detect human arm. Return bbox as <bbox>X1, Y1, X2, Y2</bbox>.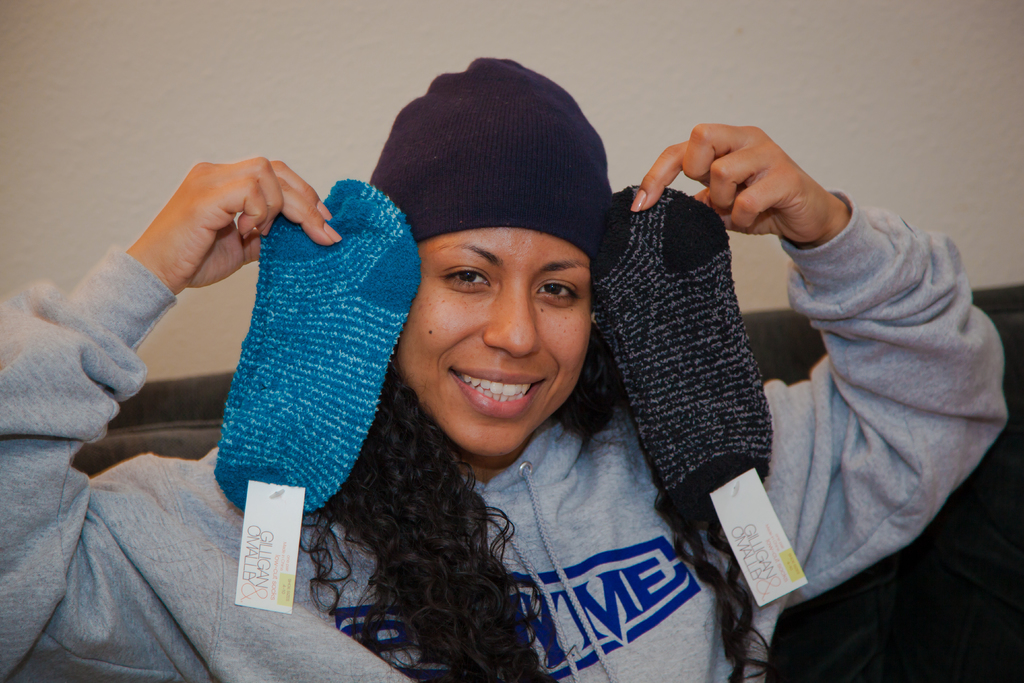
<bbox>705, 162, 1007, 597</bbox>.
